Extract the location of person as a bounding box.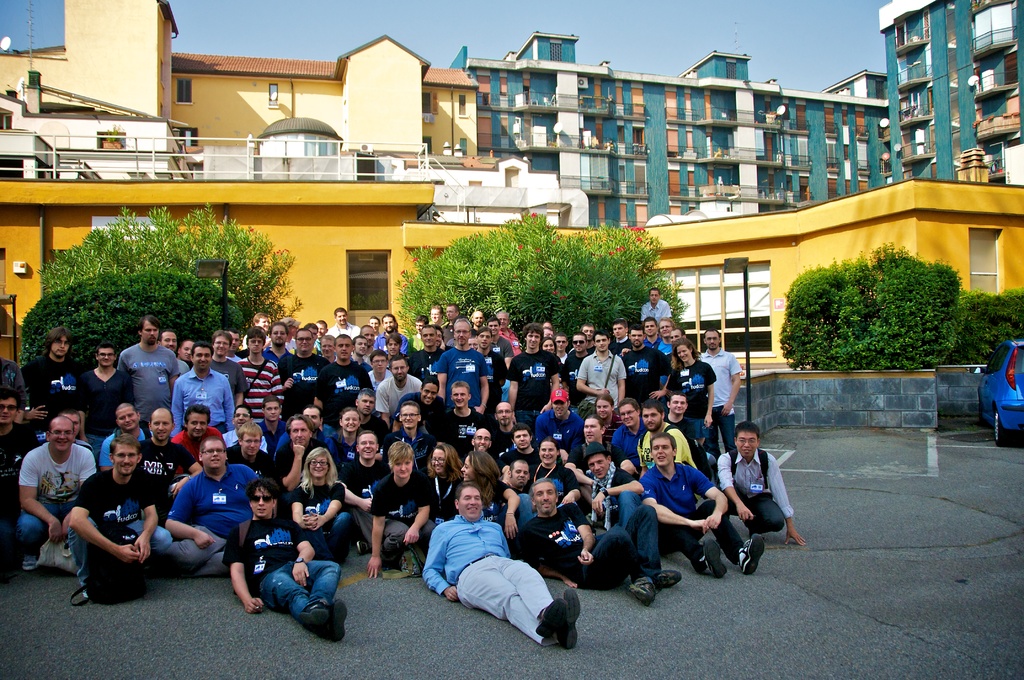
bbox=[614, 399, 646, 478].
